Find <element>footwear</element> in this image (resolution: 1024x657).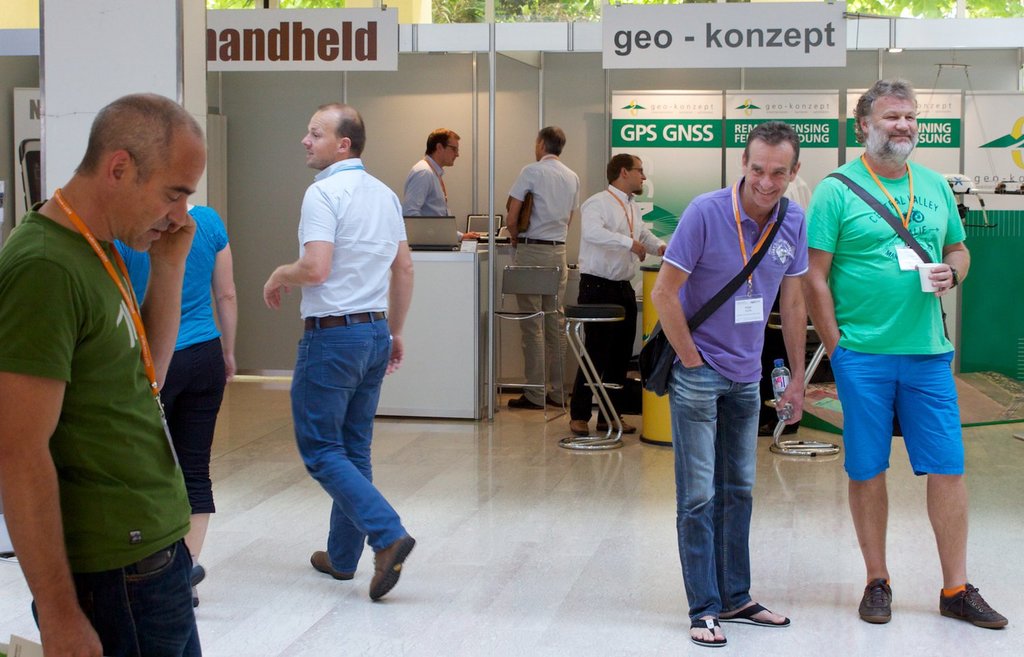
BBox(687, 617, 731, 647).
